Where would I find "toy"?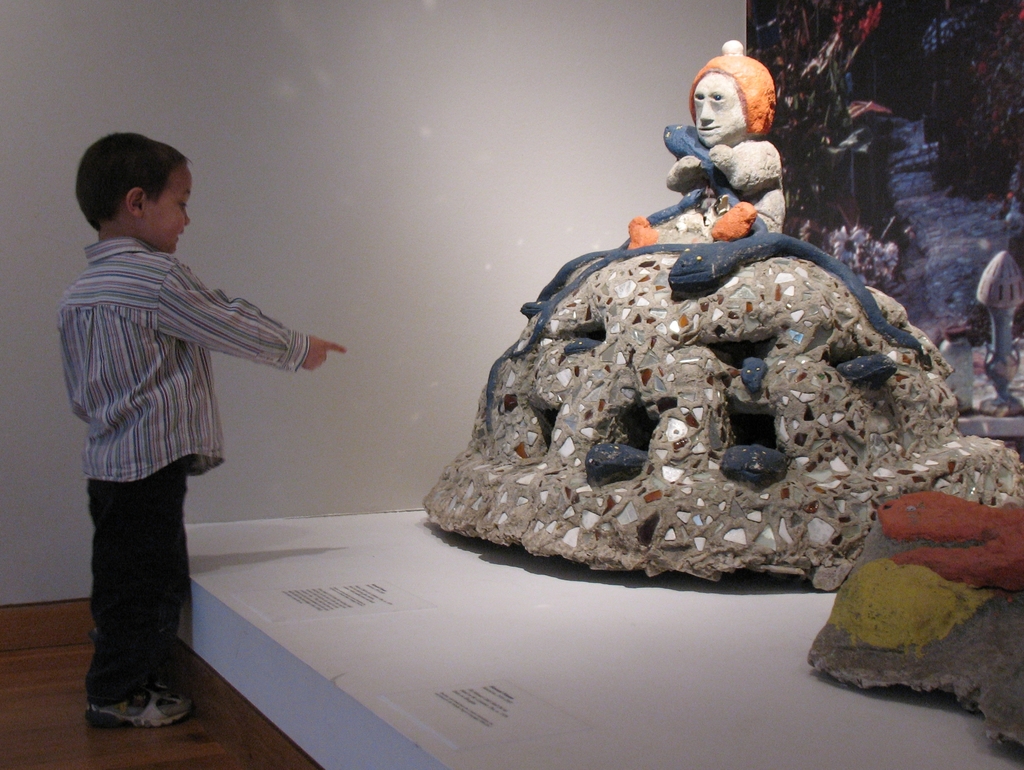
At (437, 36, 1023, 599).
